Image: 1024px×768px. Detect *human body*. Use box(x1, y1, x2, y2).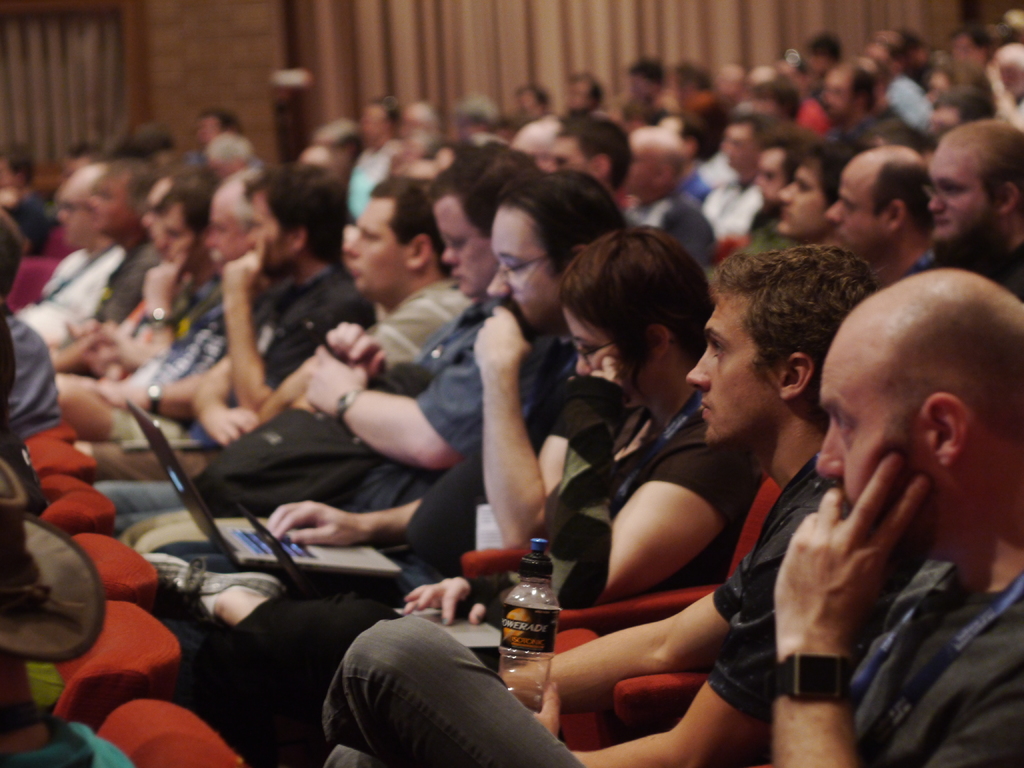
box(778, 132, 860, 246).
